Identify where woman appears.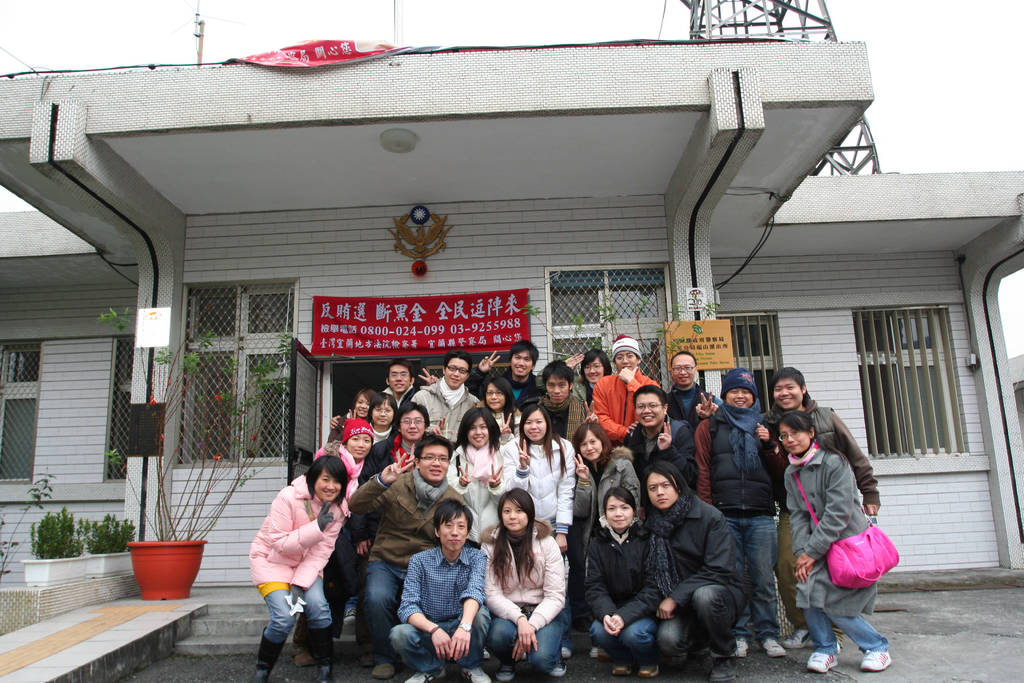
Appears at [442, 406, 508, 550].
